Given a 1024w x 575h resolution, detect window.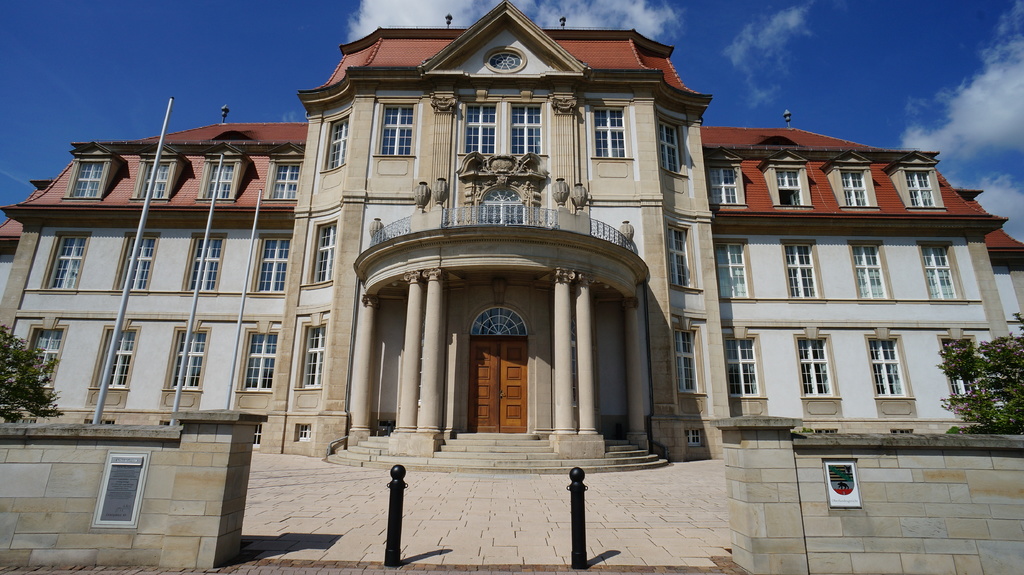
l=204, t=165, r=238, b=198.
